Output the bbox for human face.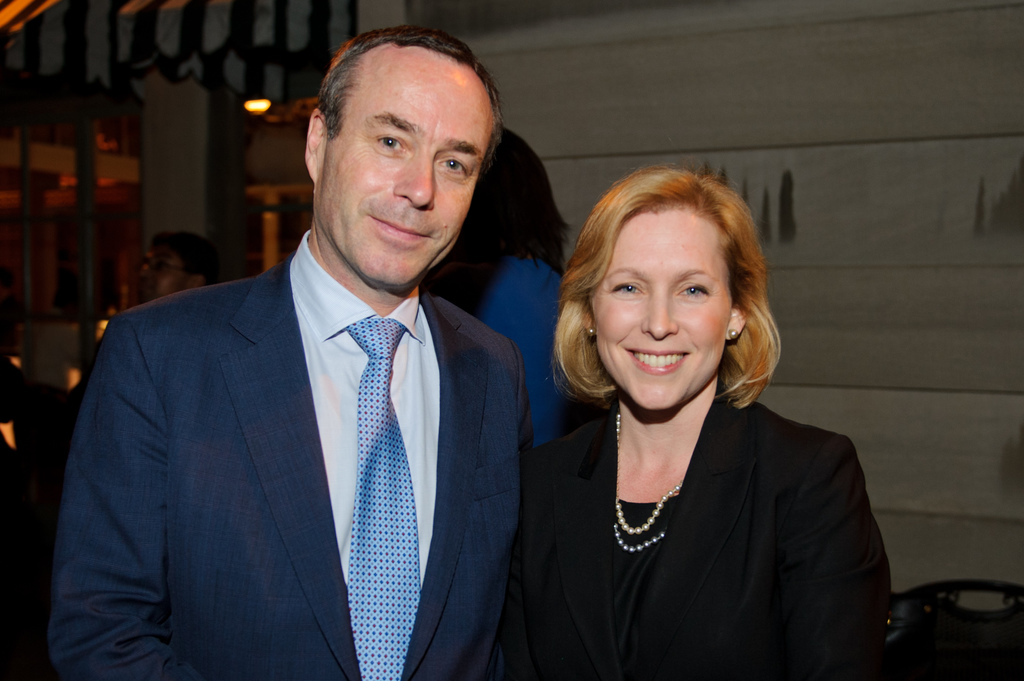
locate(589, 208, 733, 408).
